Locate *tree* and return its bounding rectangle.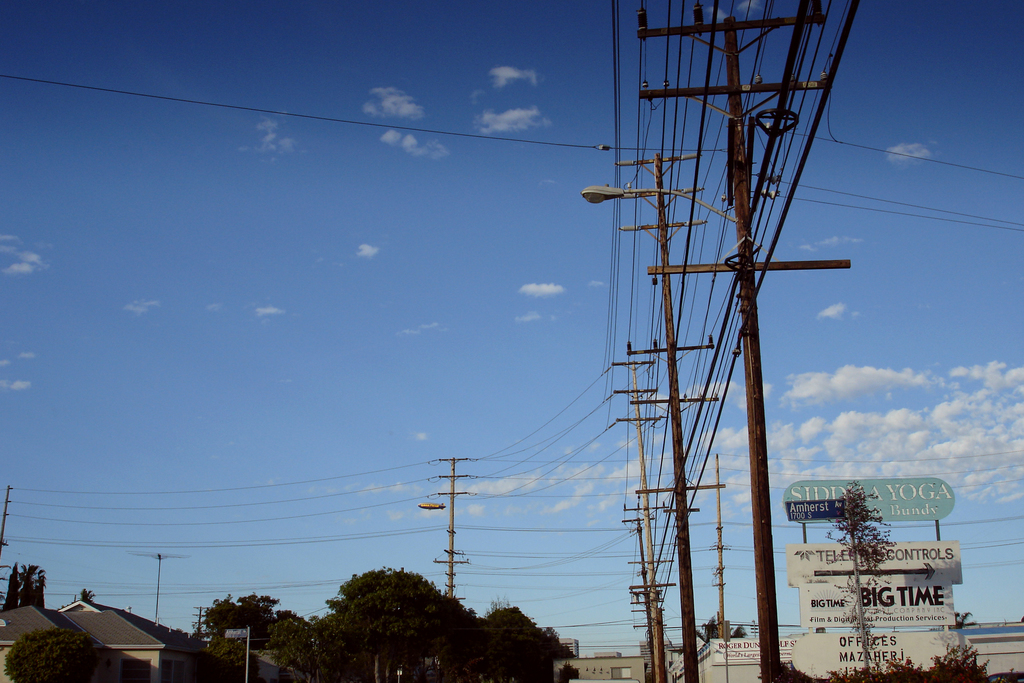
crop(270, 608, 321, 682).
